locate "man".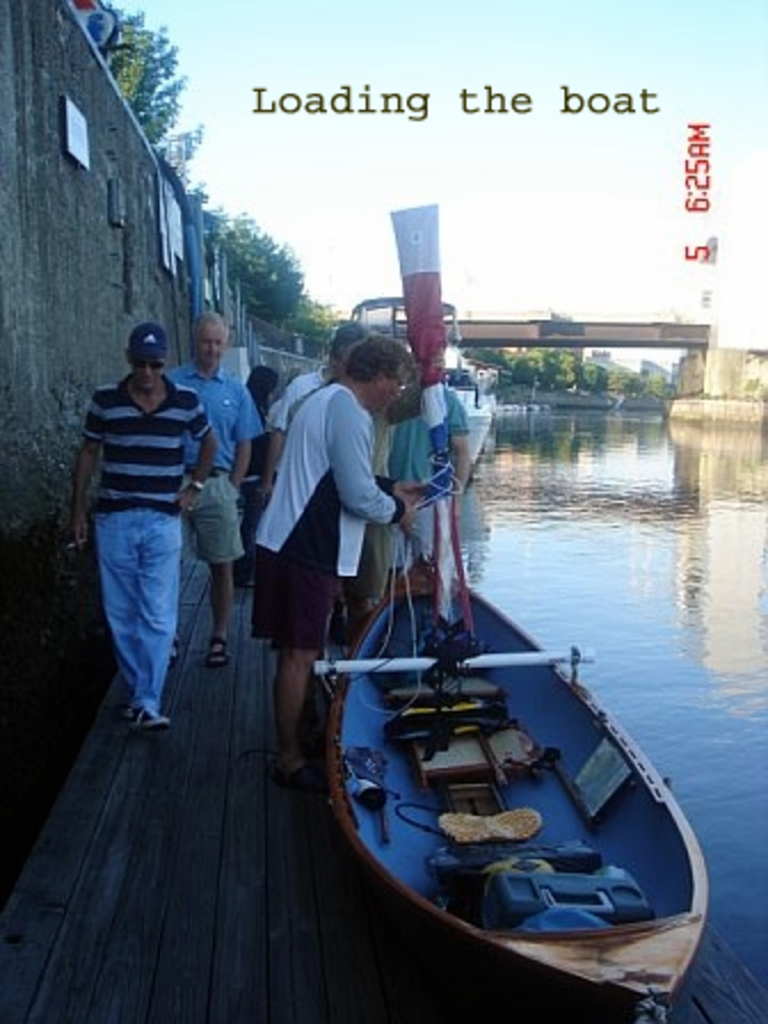
Bounding box: detection(251, 329, 416, 793).
